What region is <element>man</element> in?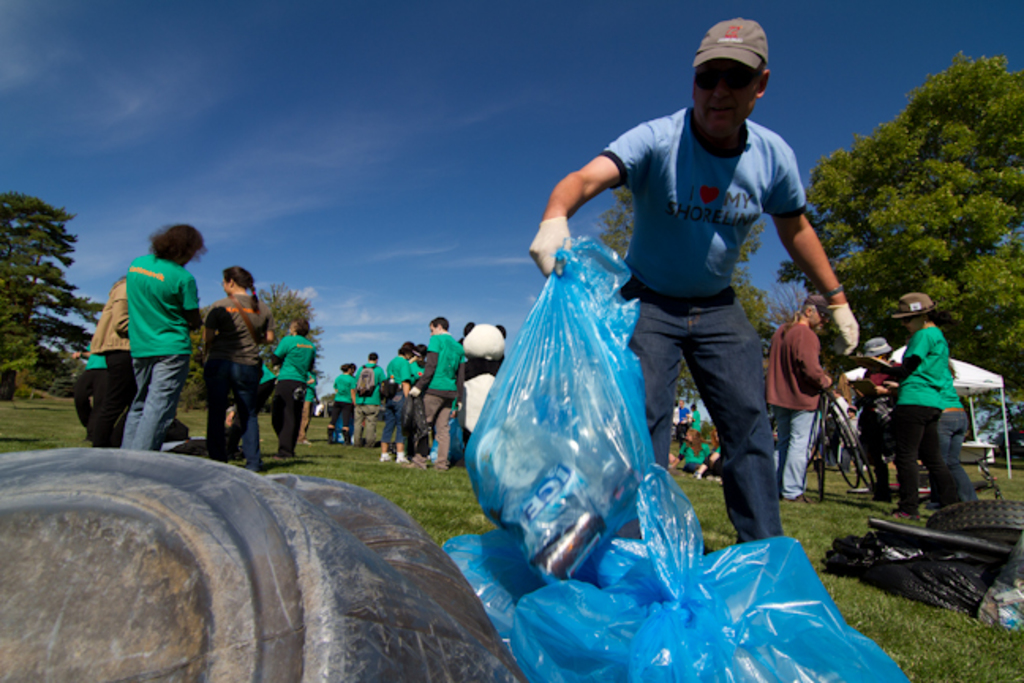
Rect(411, 315, 466, 471).
